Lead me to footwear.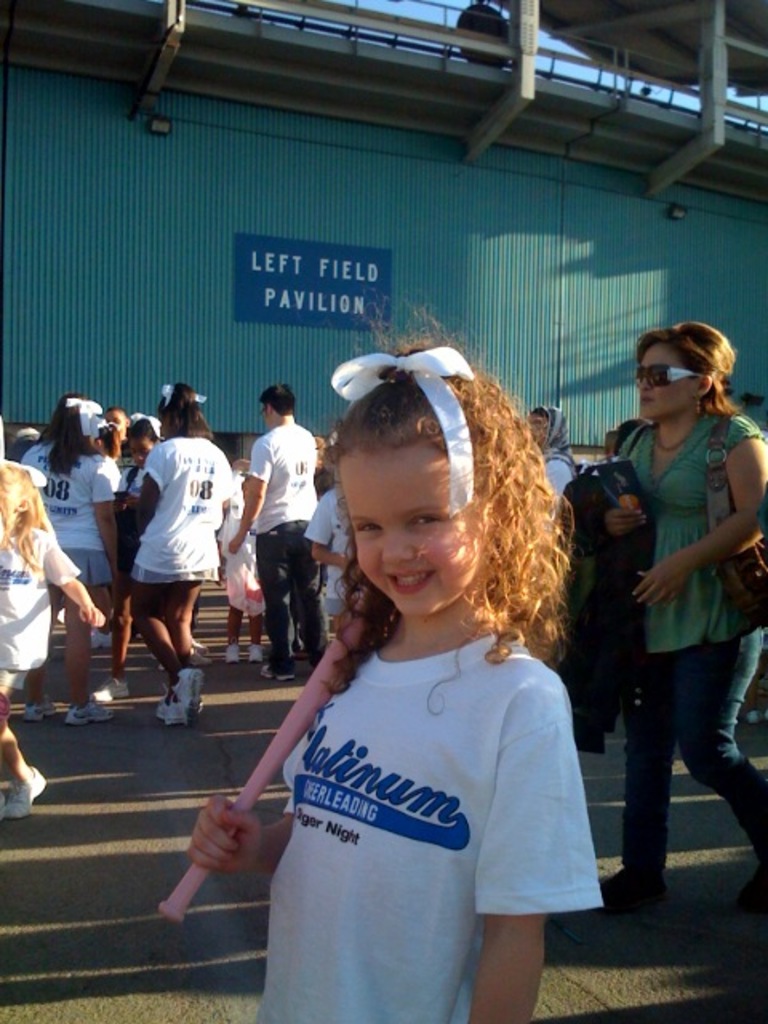
Lead to left=62, top=693, right=110, bottom=728.
